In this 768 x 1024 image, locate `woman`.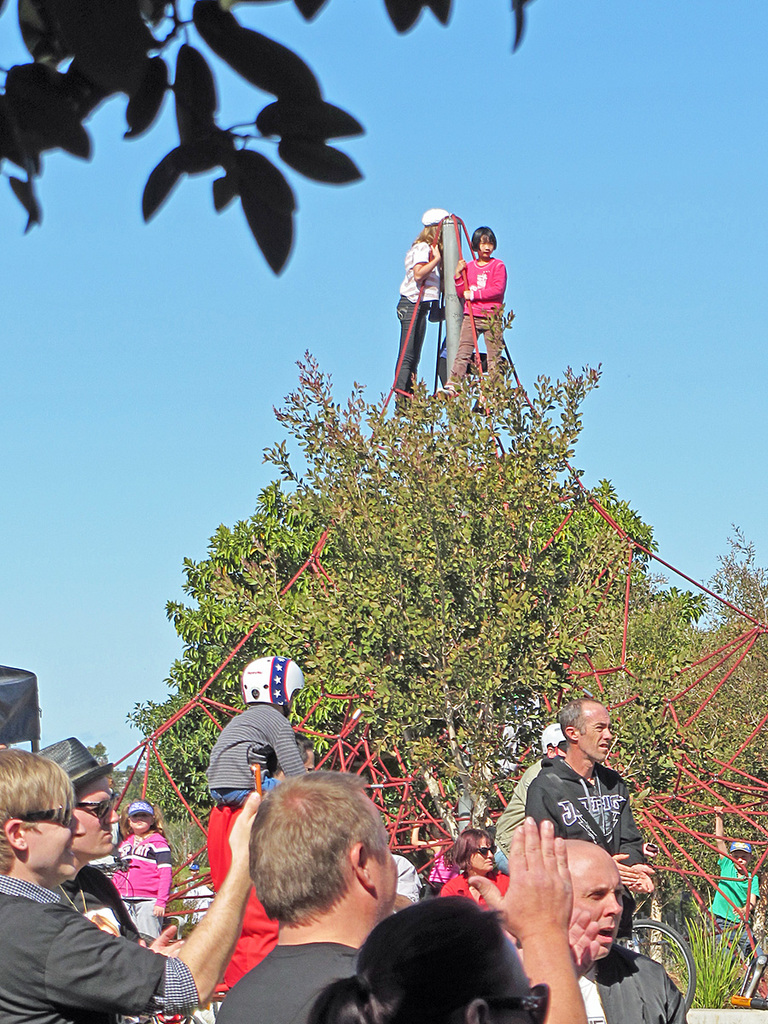
Bounding box: (x1=309, y1=894, x2=549, y2=1023).
